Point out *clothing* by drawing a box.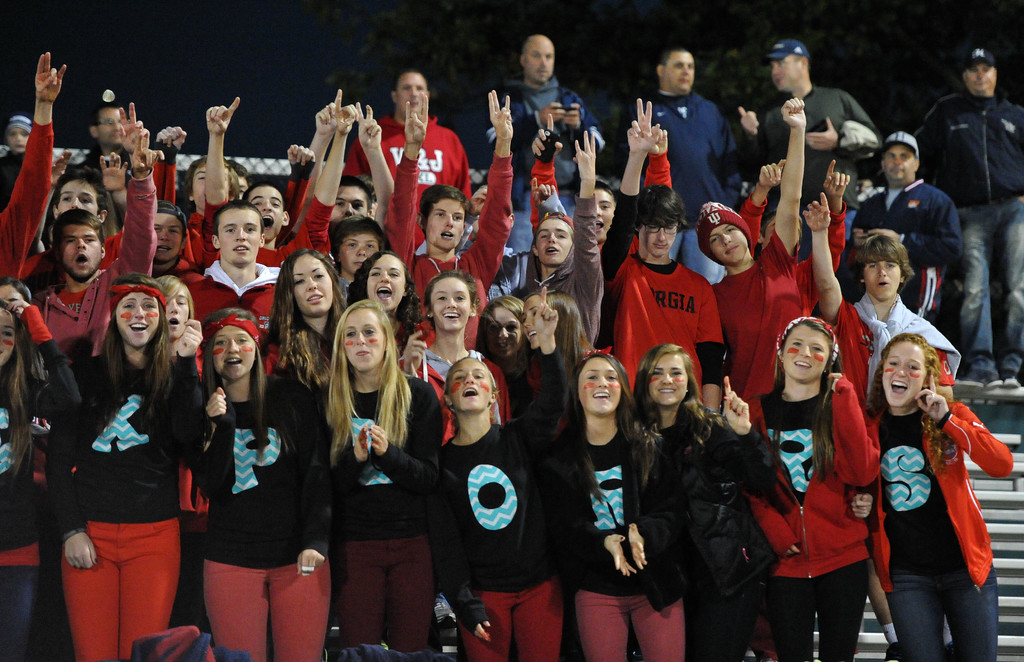
box(855, 166, 965, 319).
